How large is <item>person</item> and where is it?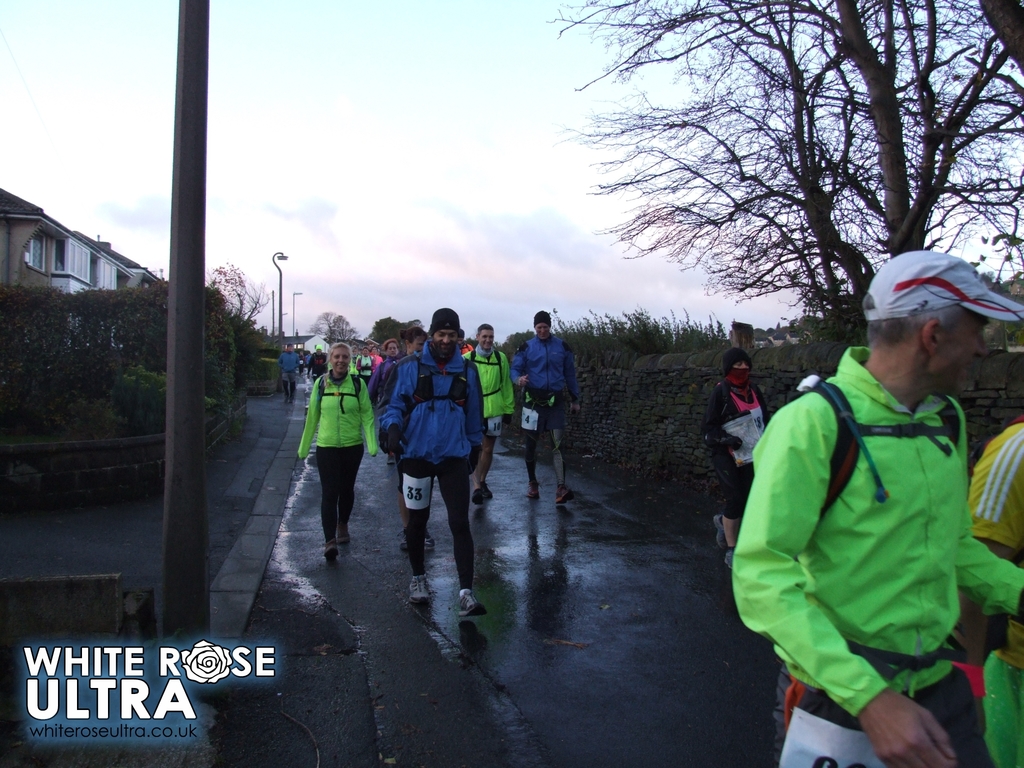
Bounding box: x1=355 y1=337 x2=376 y2=404.
